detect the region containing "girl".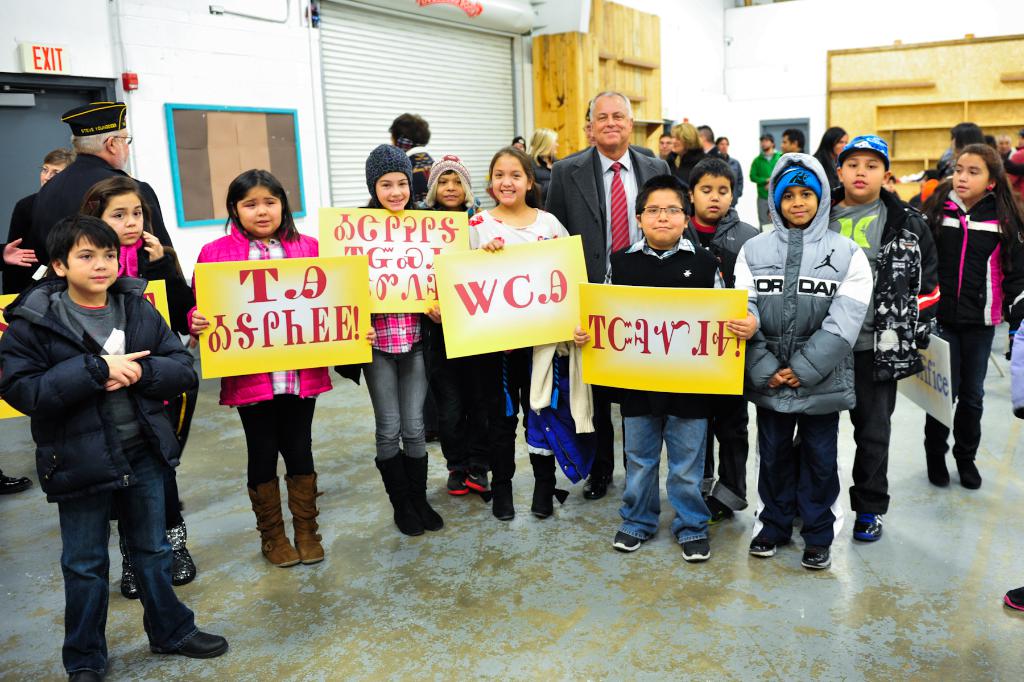
bbox=(915, 143, 1023, 487).
